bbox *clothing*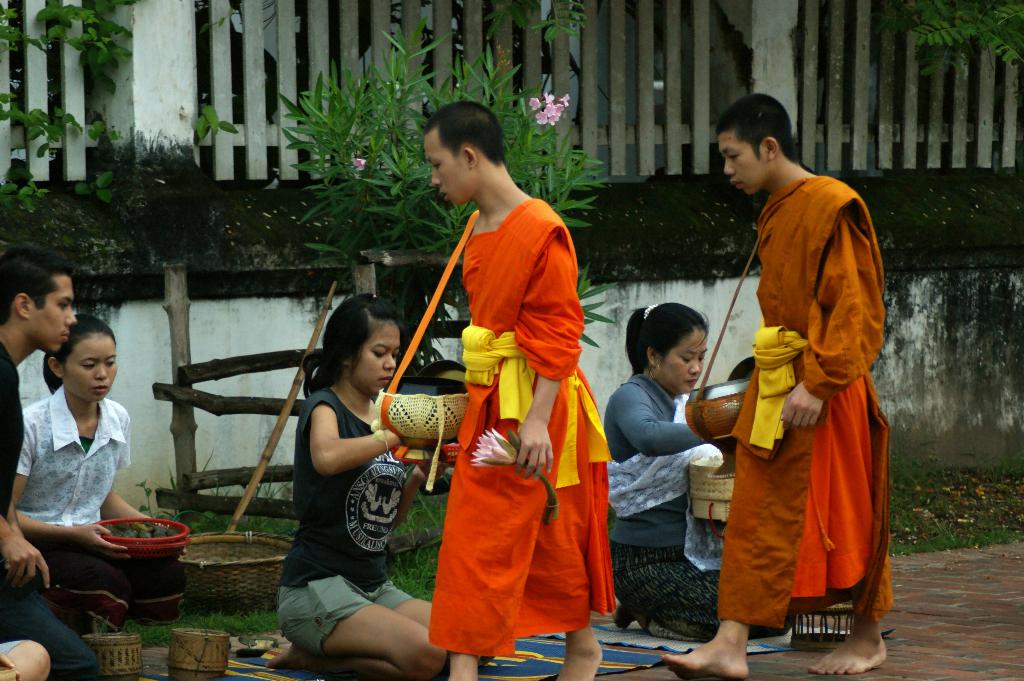
<bbox>717, 172, 896, 625</bbox>
